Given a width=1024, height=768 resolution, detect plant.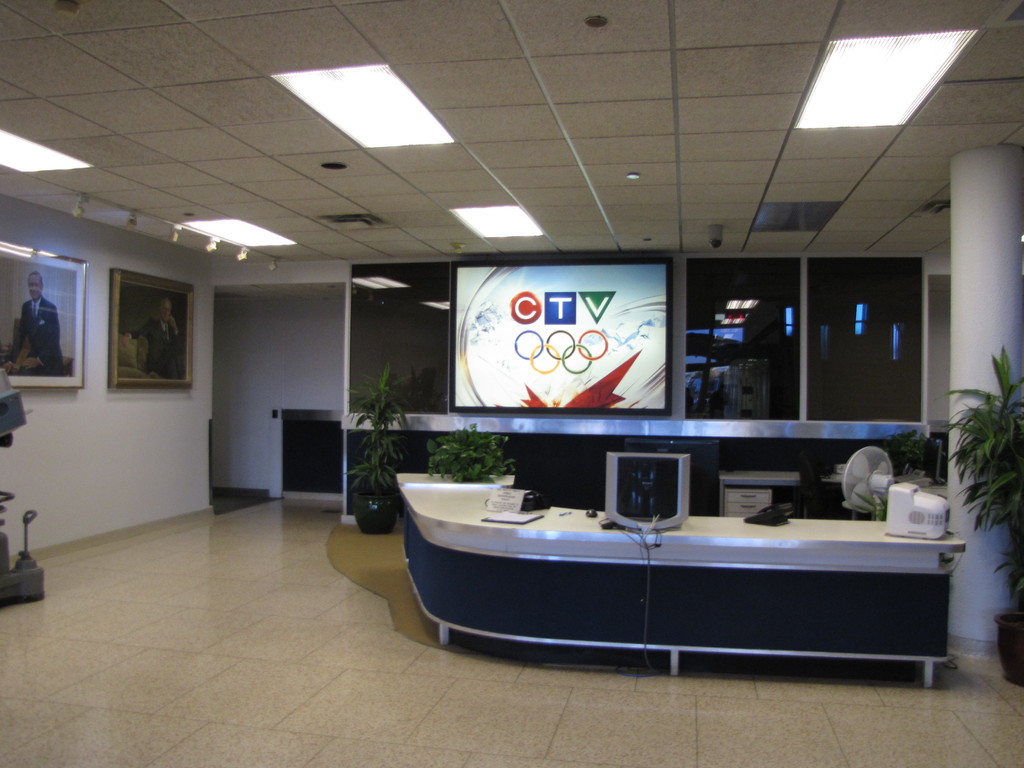
(x1=333, y1=357, x2=413, y2=546).
